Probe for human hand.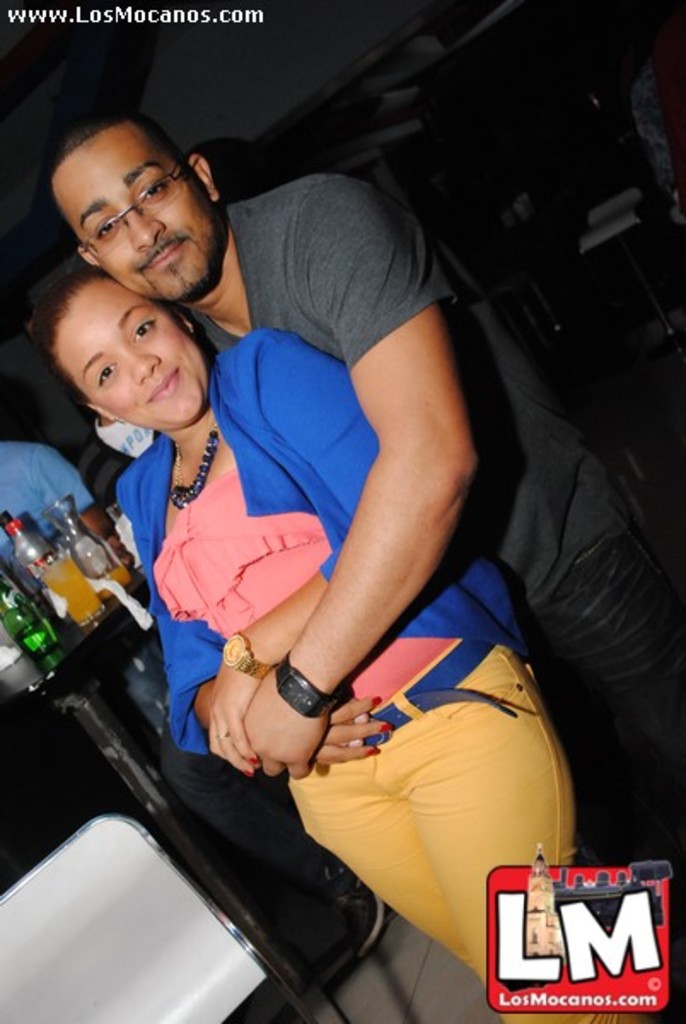
Probe result: bbox=(241, 669, 321, 782).
